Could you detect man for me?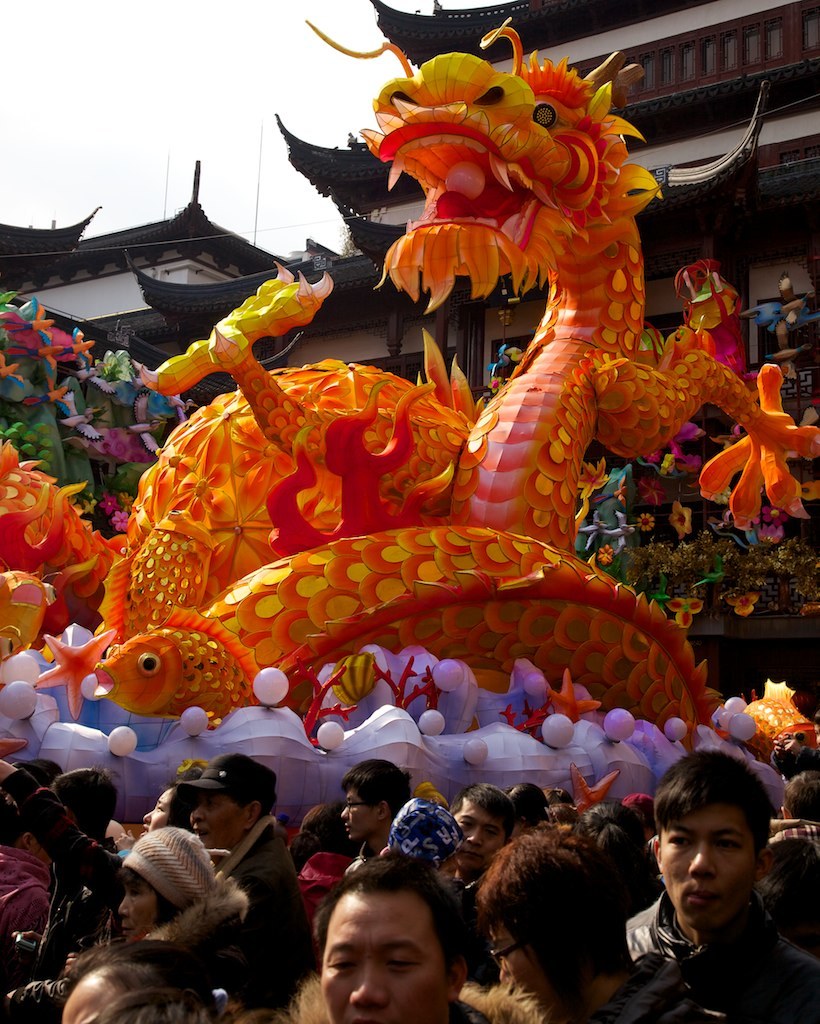
Detection result: left=177, top=751, right=319, bottom=1011.
